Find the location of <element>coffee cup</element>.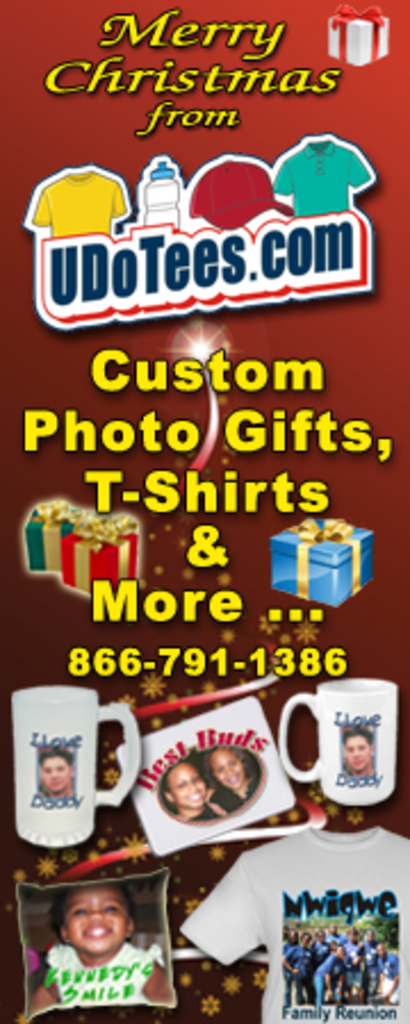
Location: [x1=276, y1=674, x2=396, y2=810].
